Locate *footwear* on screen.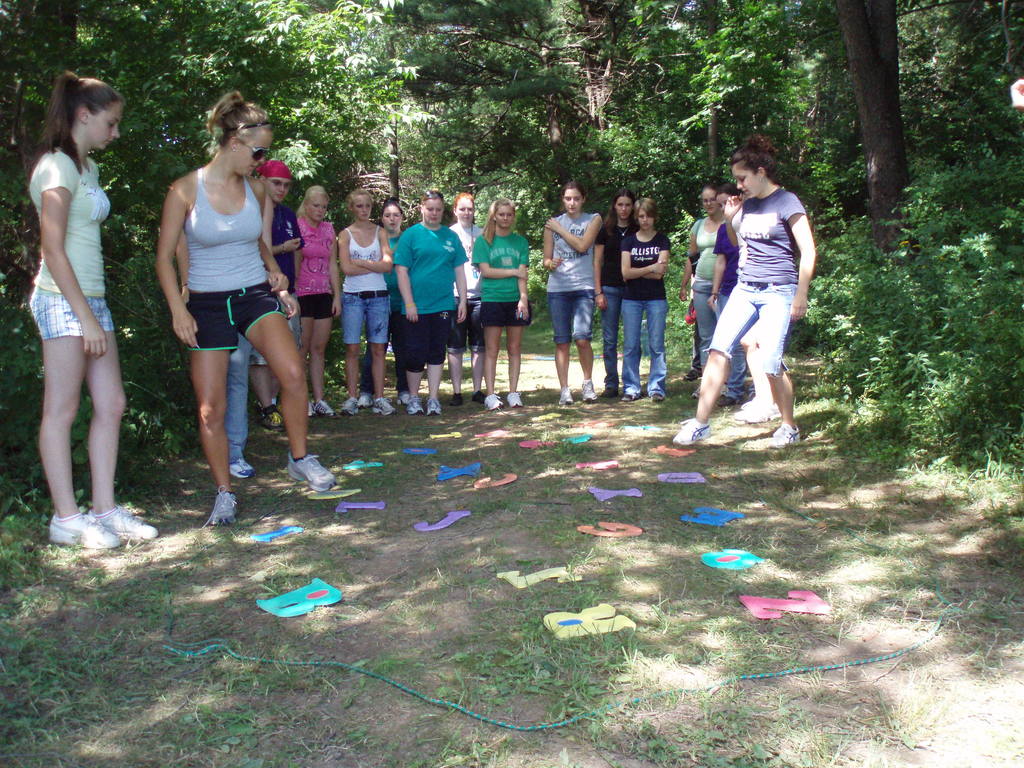
On screen at (489,390,502,412).
